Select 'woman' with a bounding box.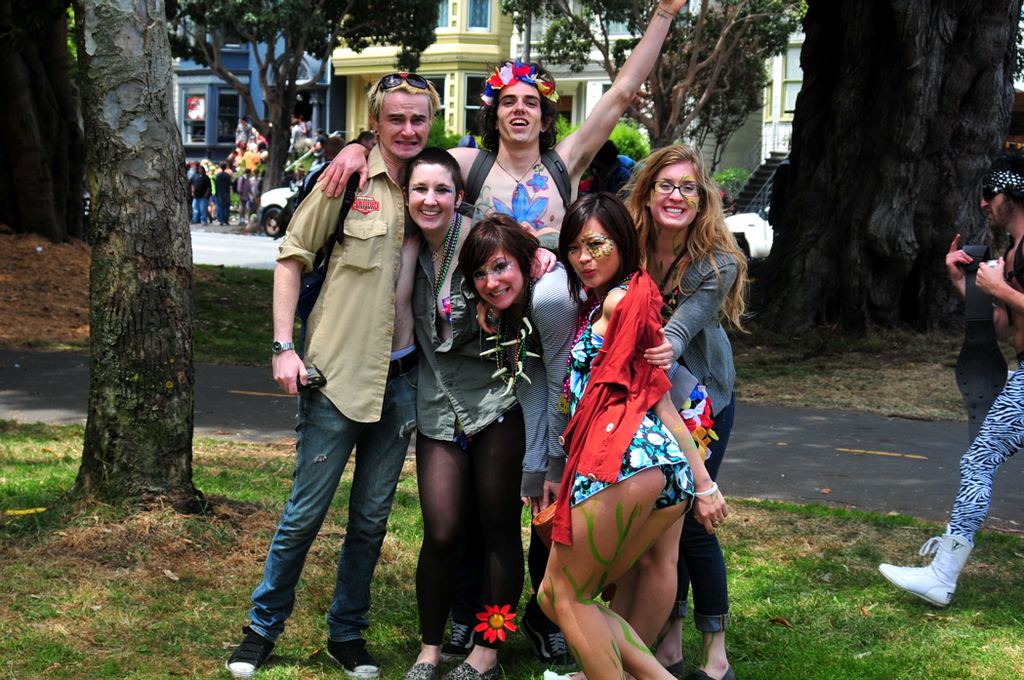
l=535, t=194, r=730, b=679.
